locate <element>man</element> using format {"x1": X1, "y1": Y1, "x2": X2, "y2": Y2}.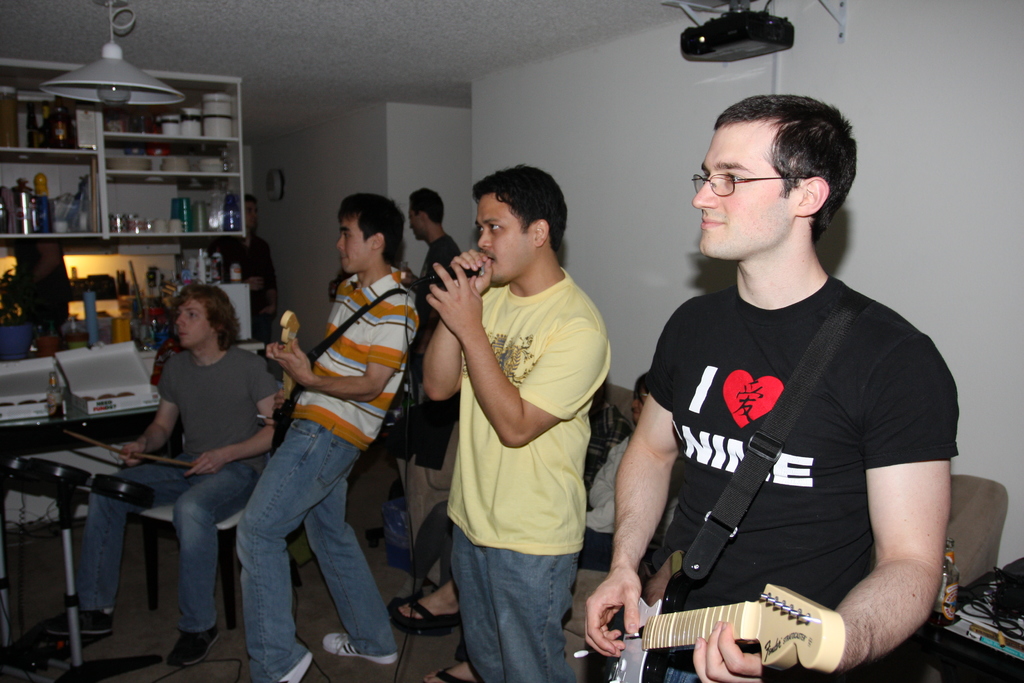
{"x1": 227, "y1": 188, "x2": 426, "y2": 682}.
